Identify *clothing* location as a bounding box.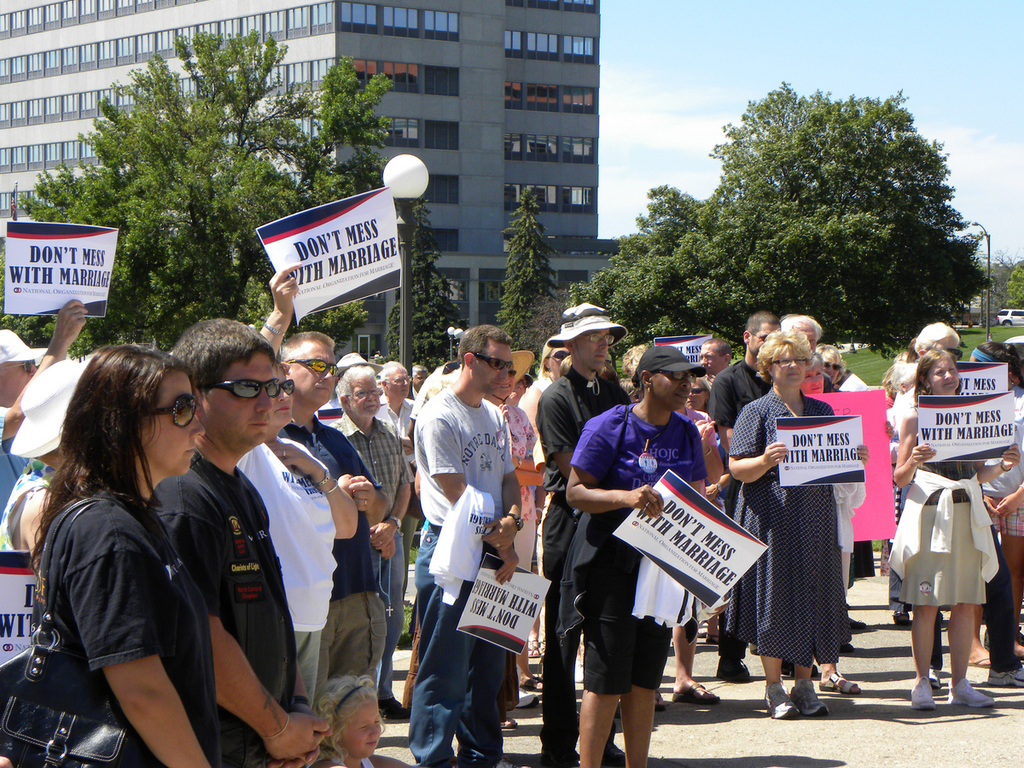
228:428:341:713.
